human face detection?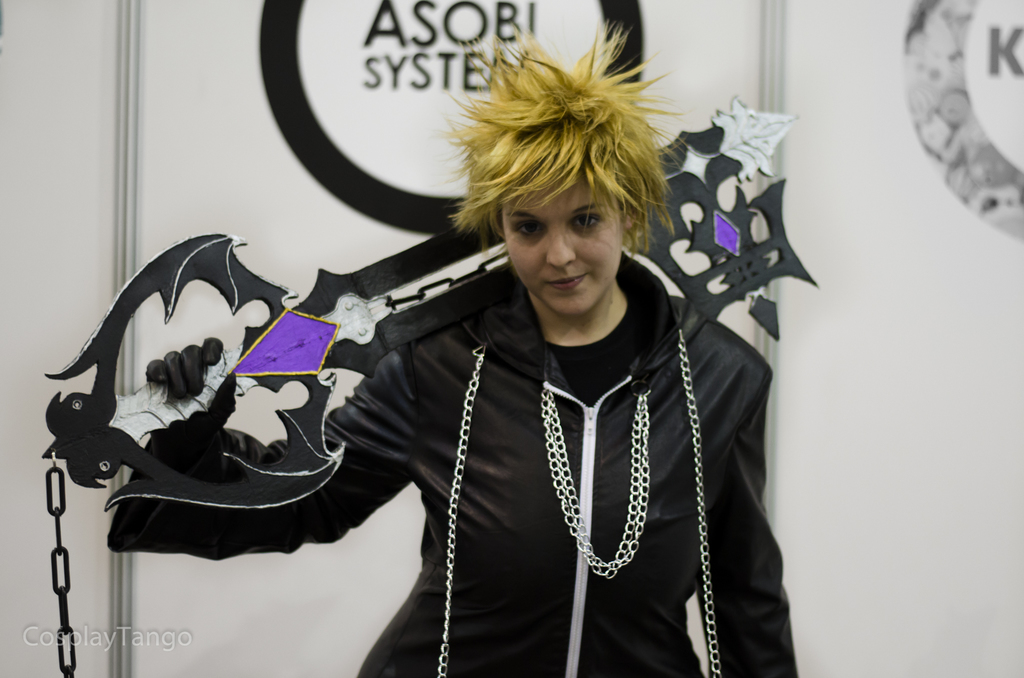
506:174:625:306
